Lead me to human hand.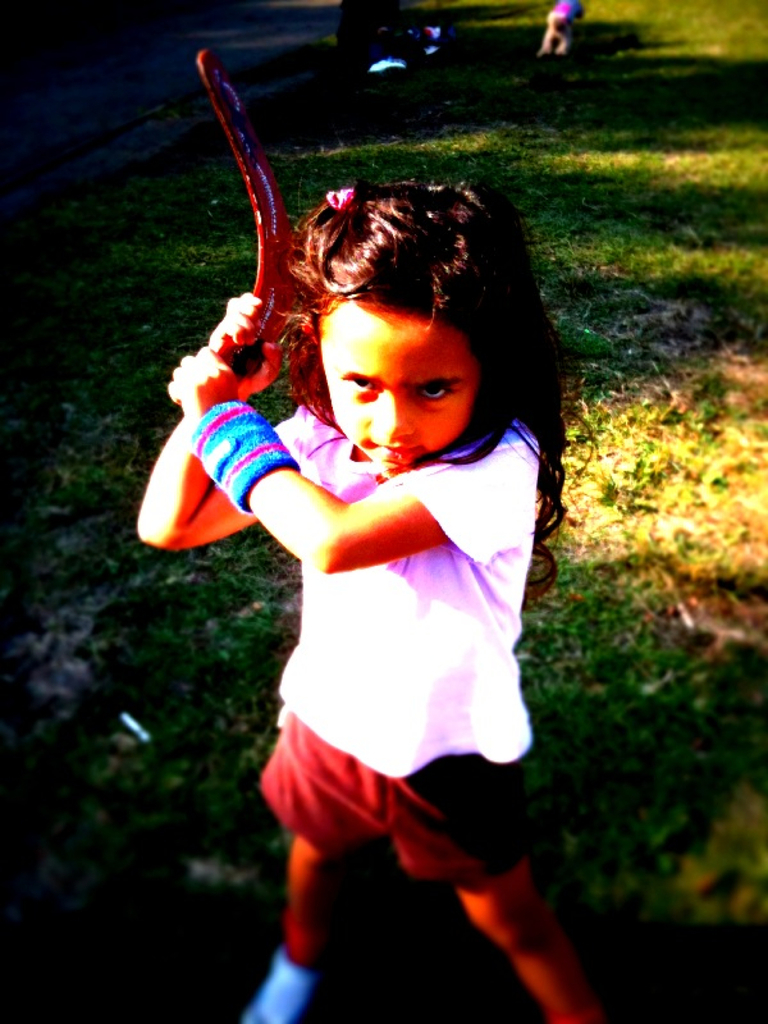
Lead to crop(203, 288, 287, 407).
